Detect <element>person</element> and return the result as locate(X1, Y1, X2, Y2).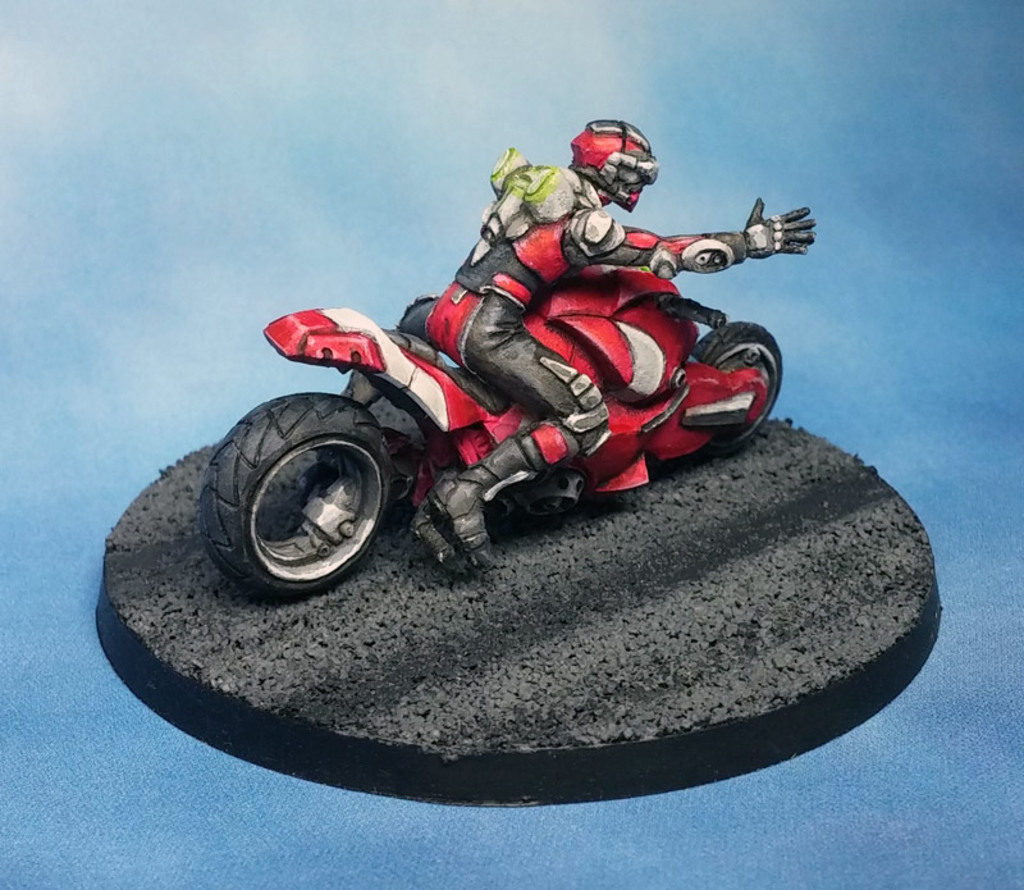
locate(392, 111, 823, 581).
